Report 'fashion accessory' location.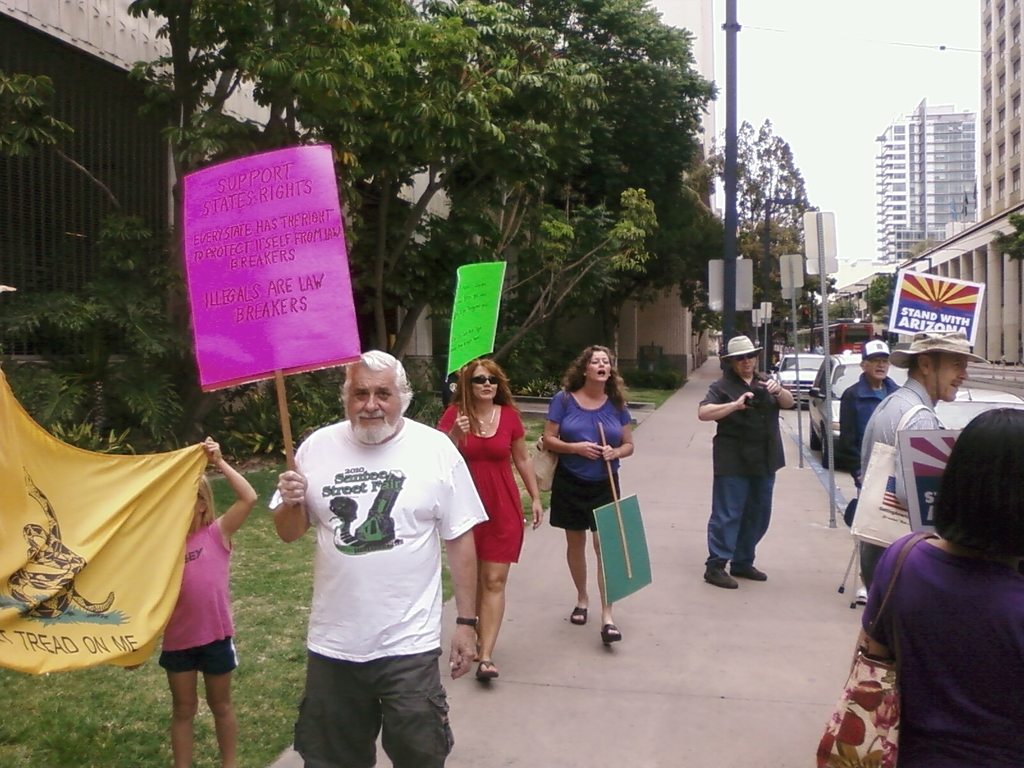
Report: [left=733, top=566, right=768, bottom=582].
